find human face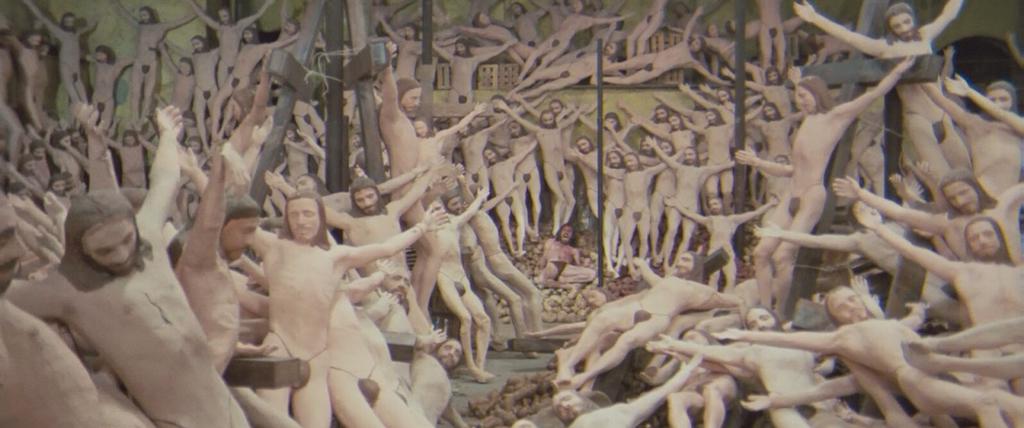
{"left": 965, "top": 227, "right": 1010, "bottom": 267}
